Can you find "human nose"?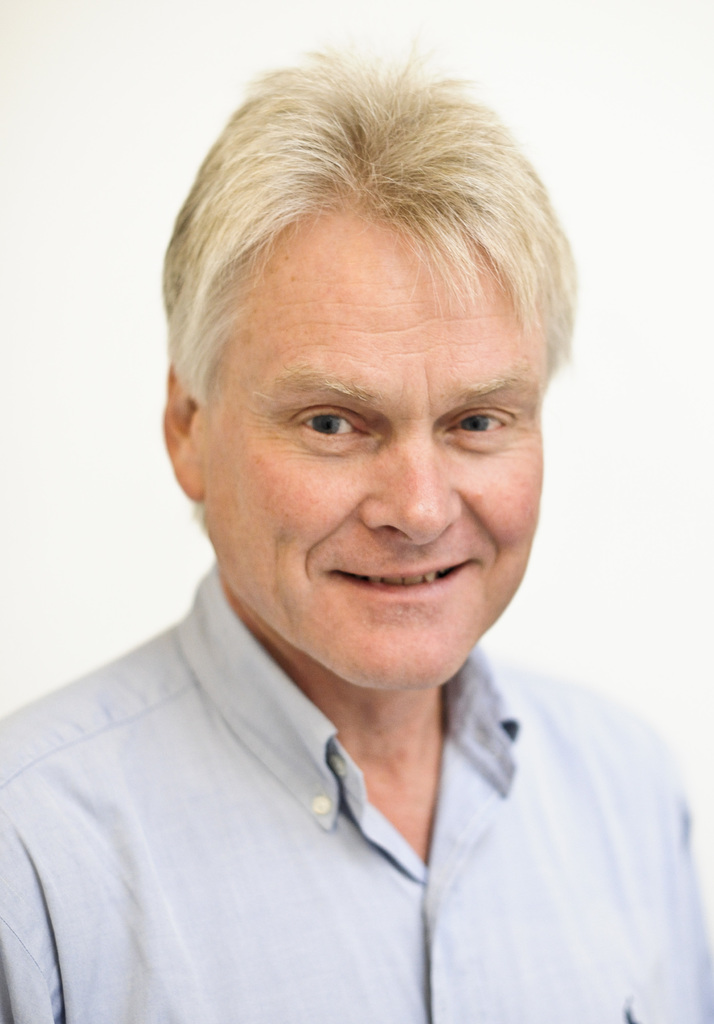
Yes, bounding box: l=357, t=419, r=460, b=547.
